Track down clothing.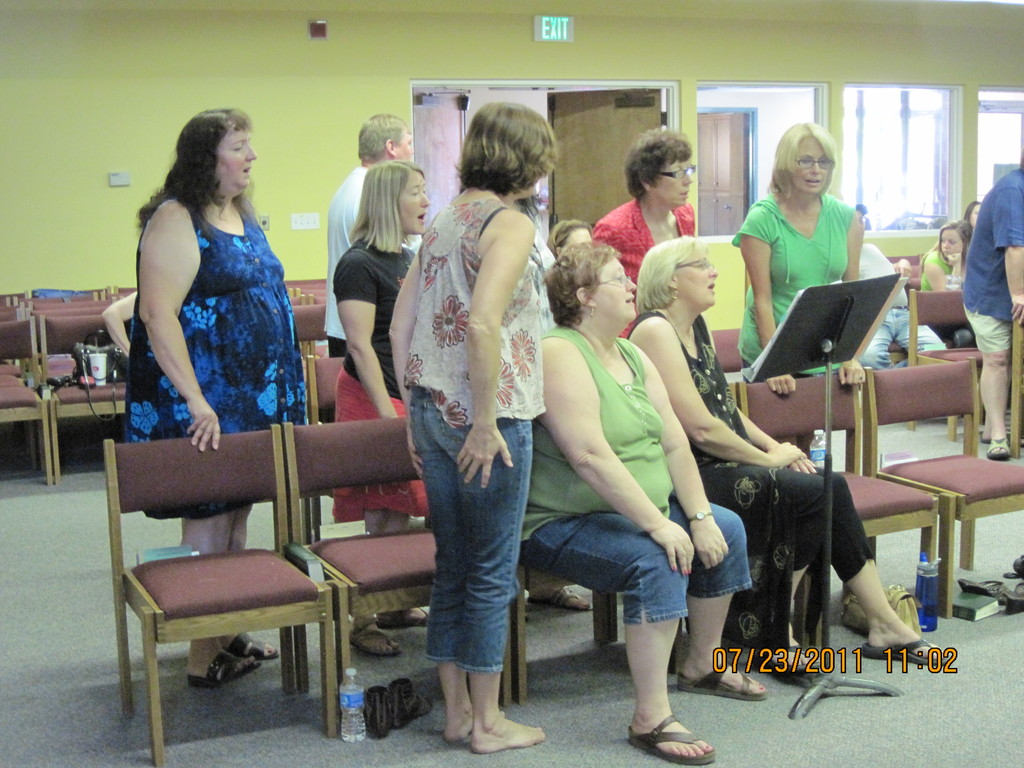
Tracked to [left=861, top=277, right=947, bottom=371].
